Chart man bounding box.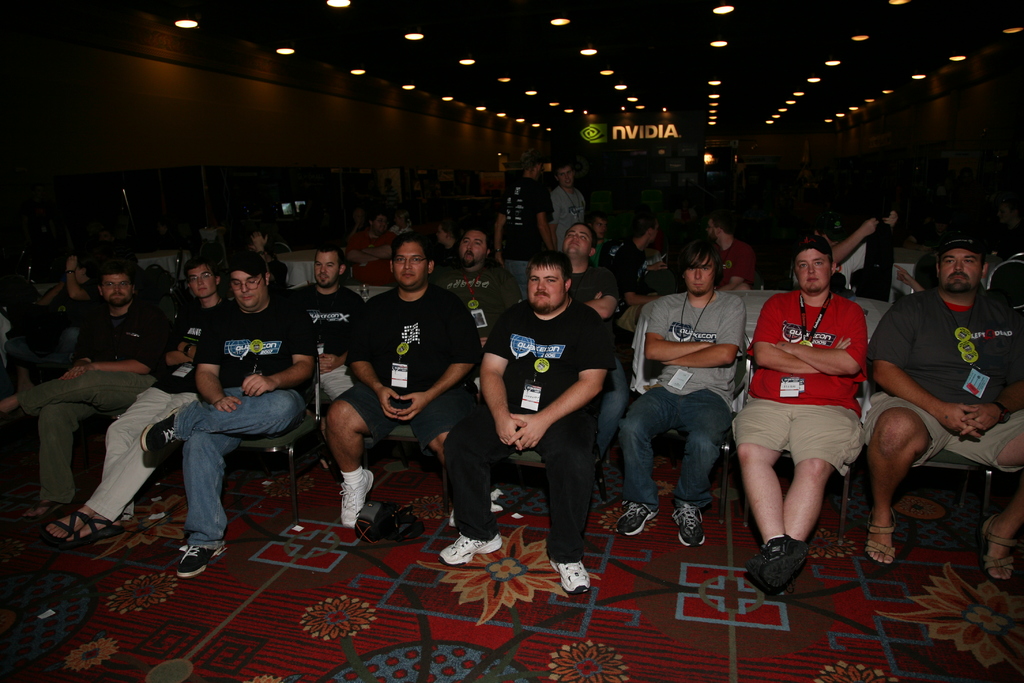
Charted: bbox=[550, 161, 584, 251].
